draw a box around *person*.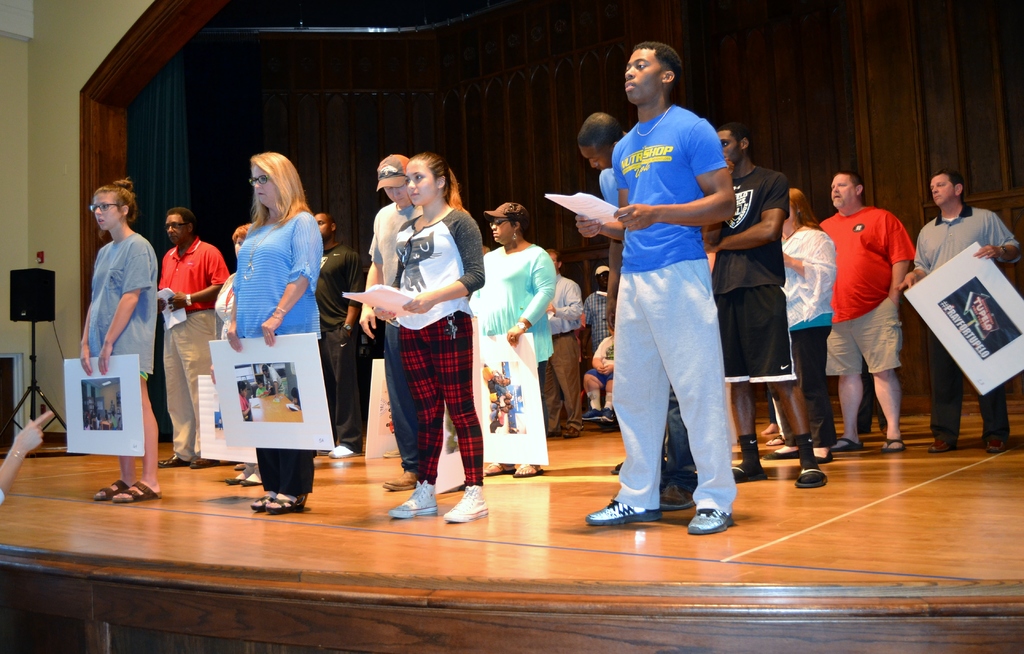
<bbox>710, 119, 817, 490</bbox>.
